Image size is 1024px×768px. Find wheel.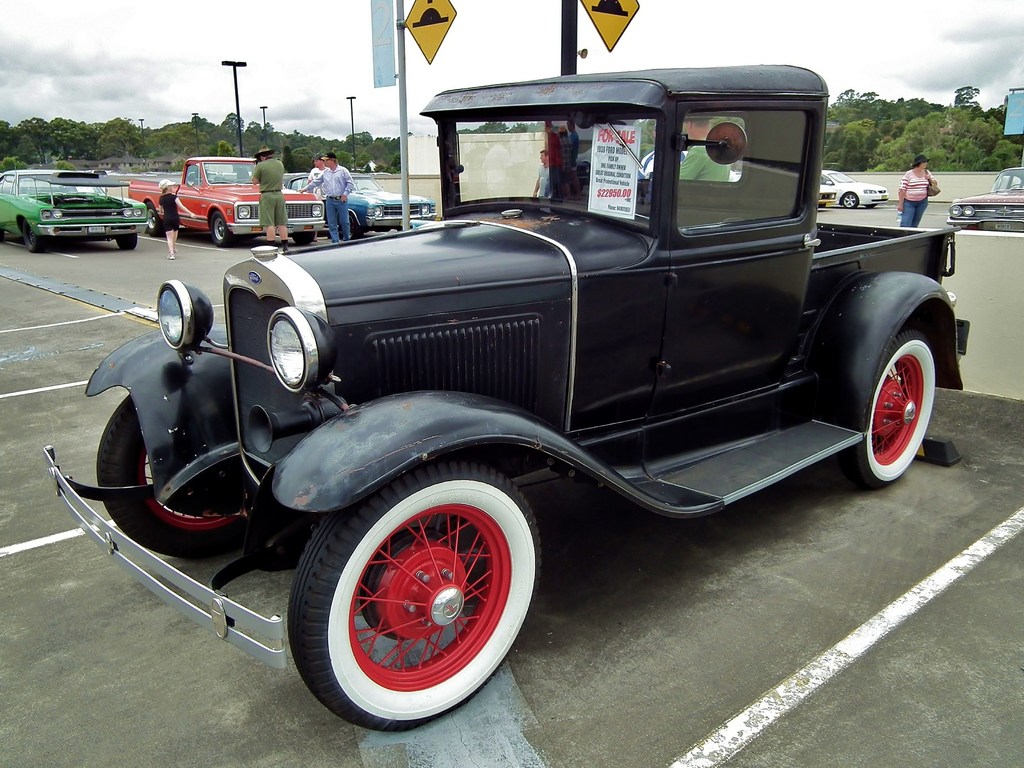
{"left": 287, "top": 465, "right": 541, "bottom": 721}.
